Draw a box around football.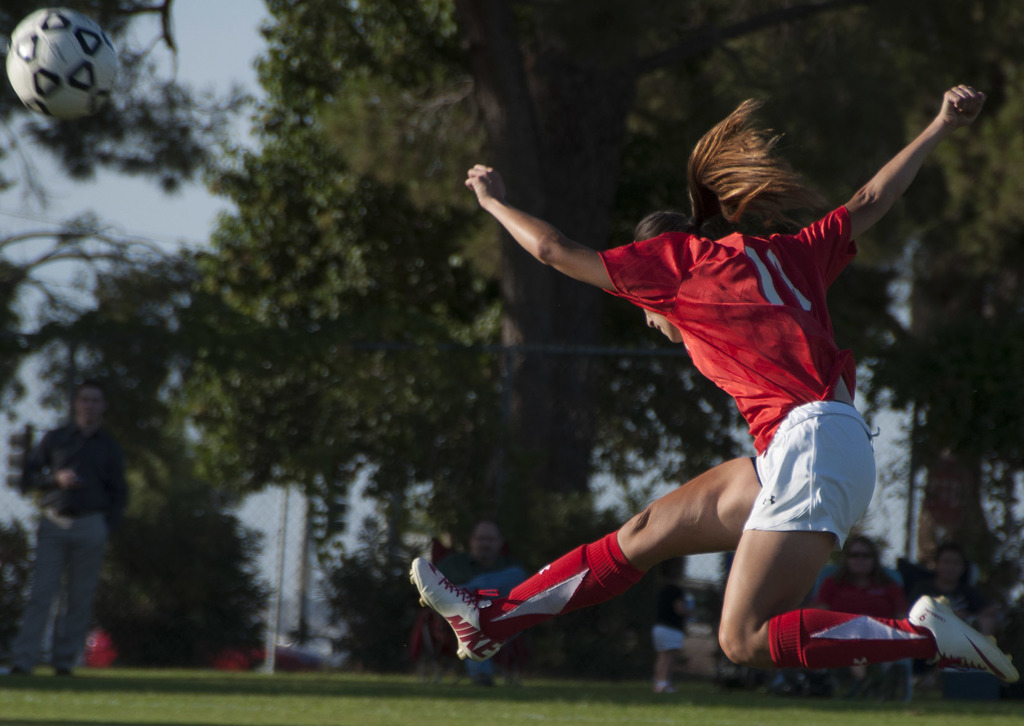
3 8 118 123.
